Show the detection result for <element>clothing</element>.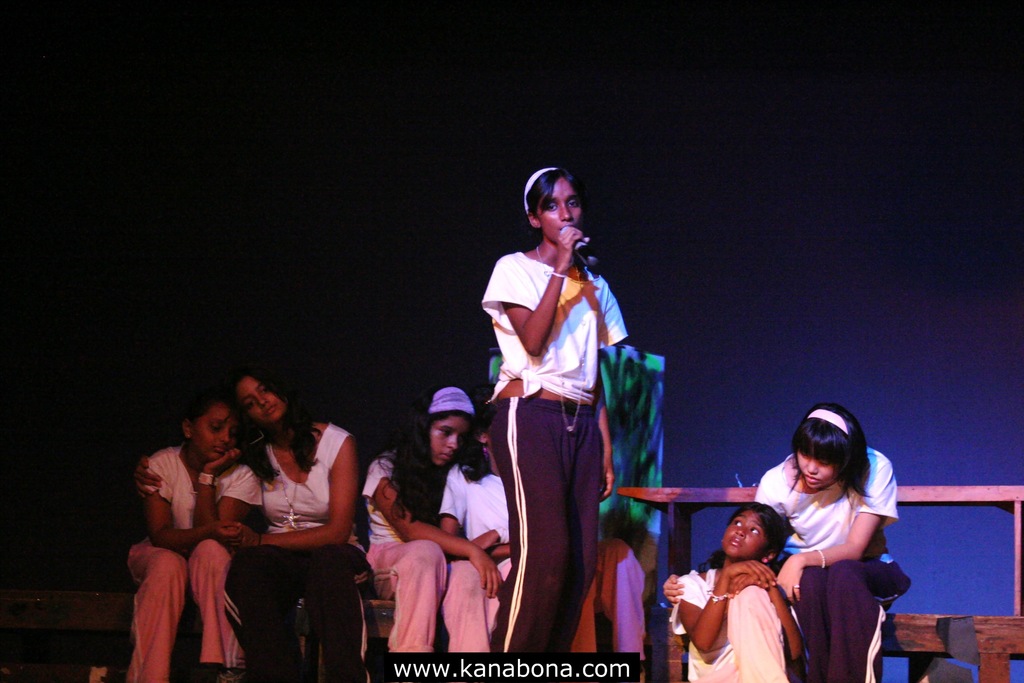
<box>754,448,918,682</box>.
